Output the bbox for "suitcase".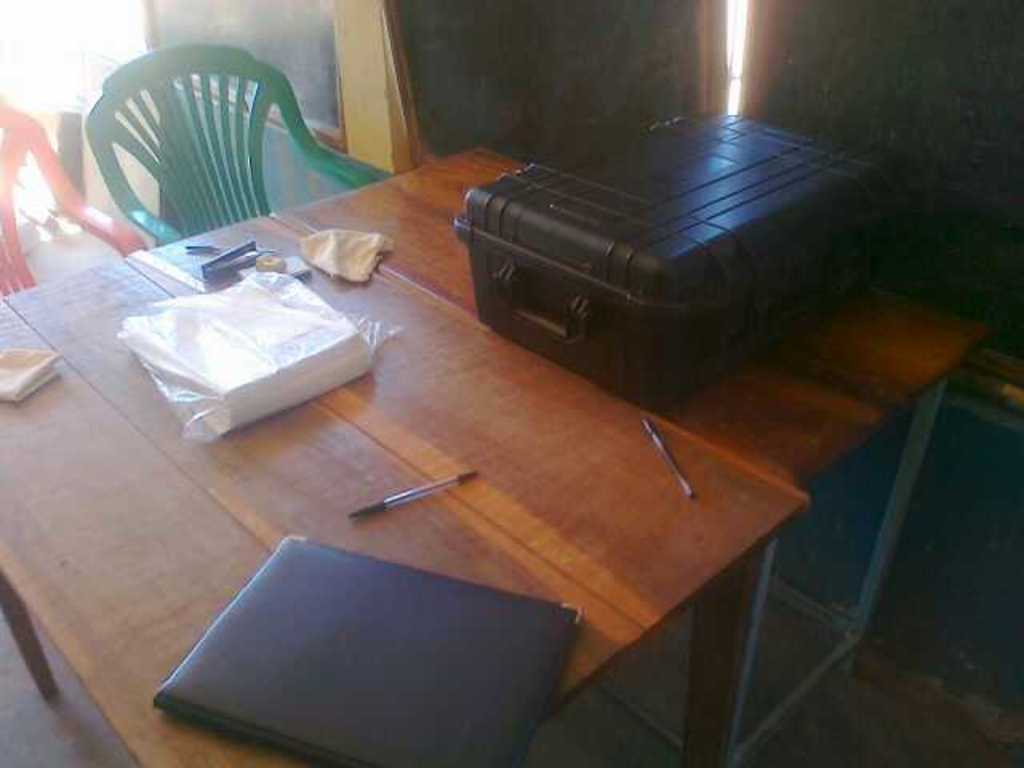
450, 109, 906, 411.
